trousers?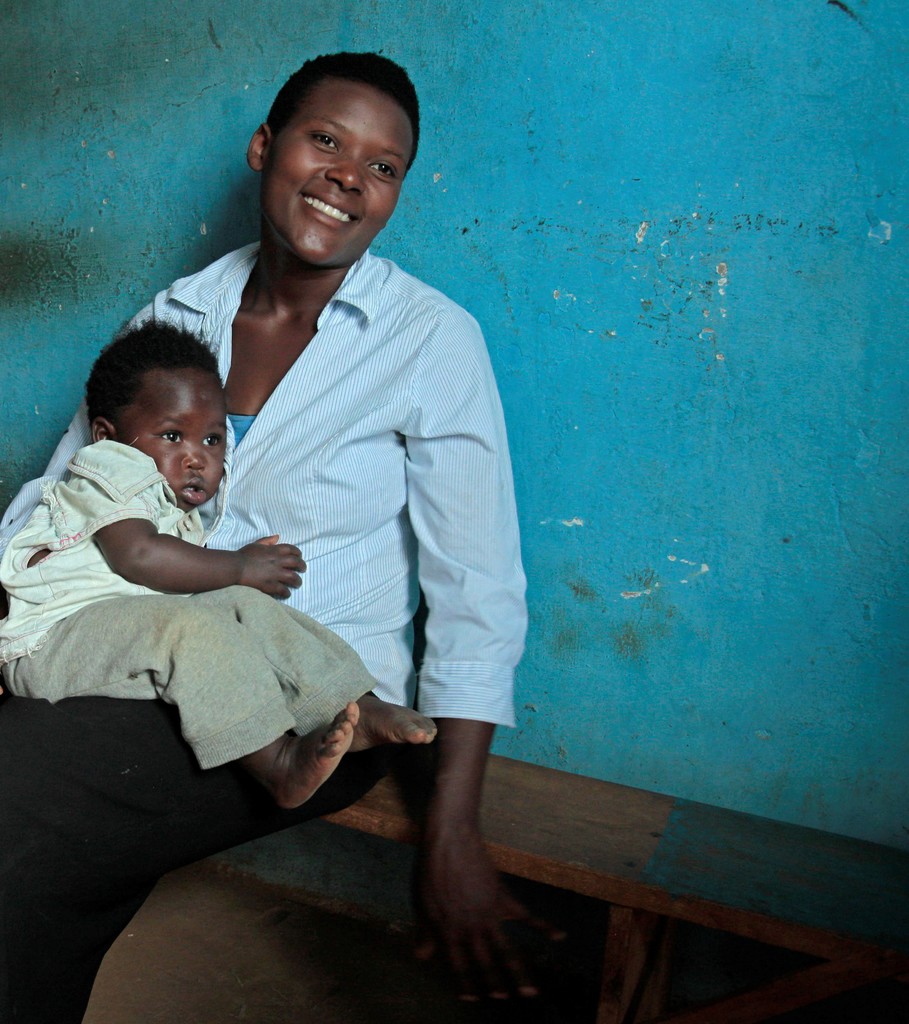
BBox(13, 591, 387, 776)
